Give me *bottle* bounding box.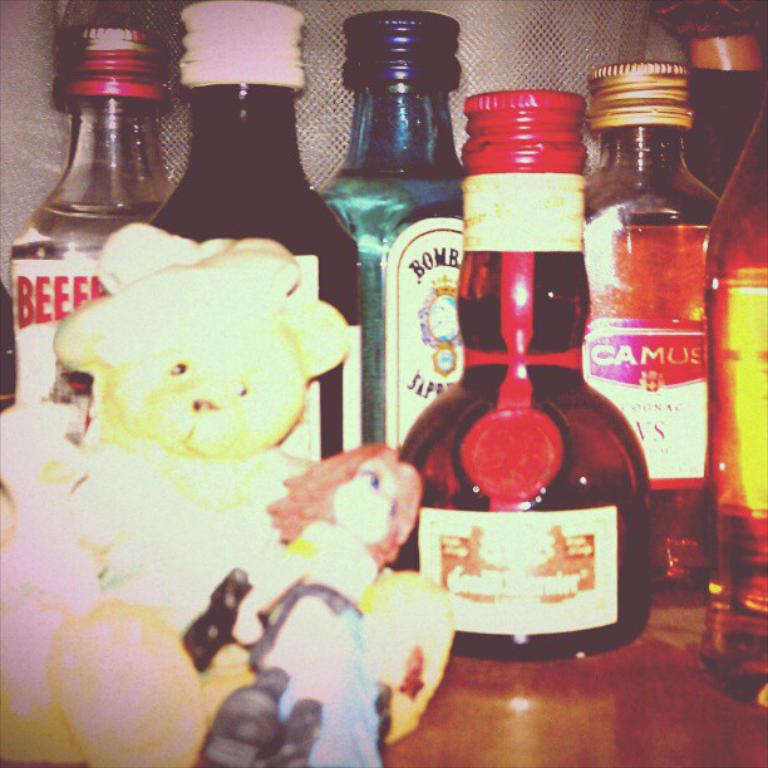
left=397, top=88, right=658, bottom=659.
